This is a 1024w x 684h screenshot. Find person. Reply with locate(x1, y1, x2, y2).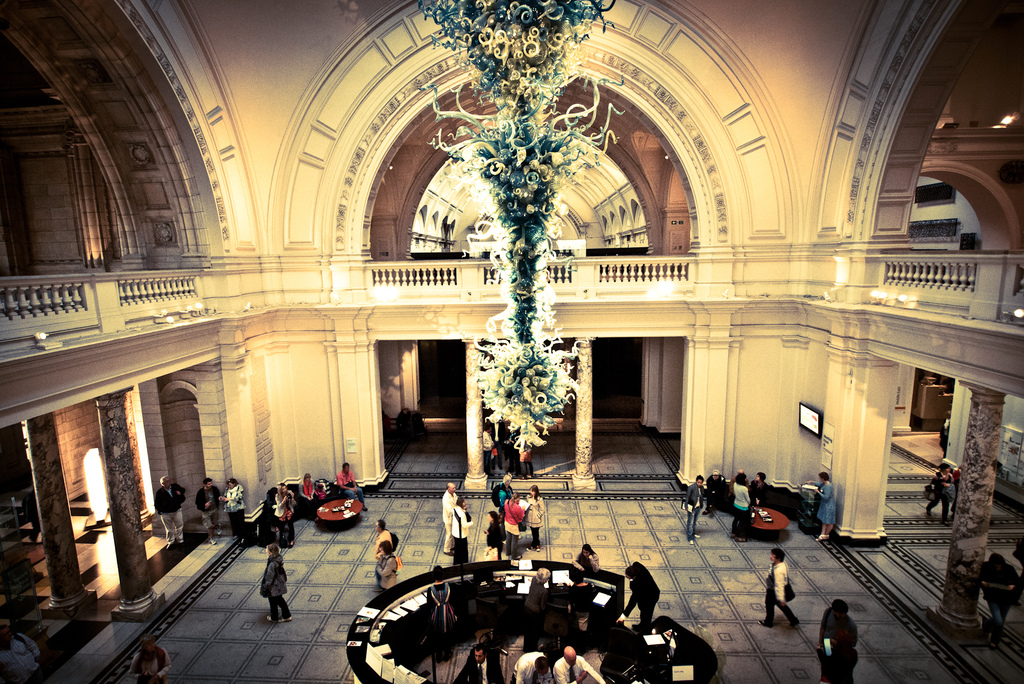
locate(453, 644, 503, 683).
